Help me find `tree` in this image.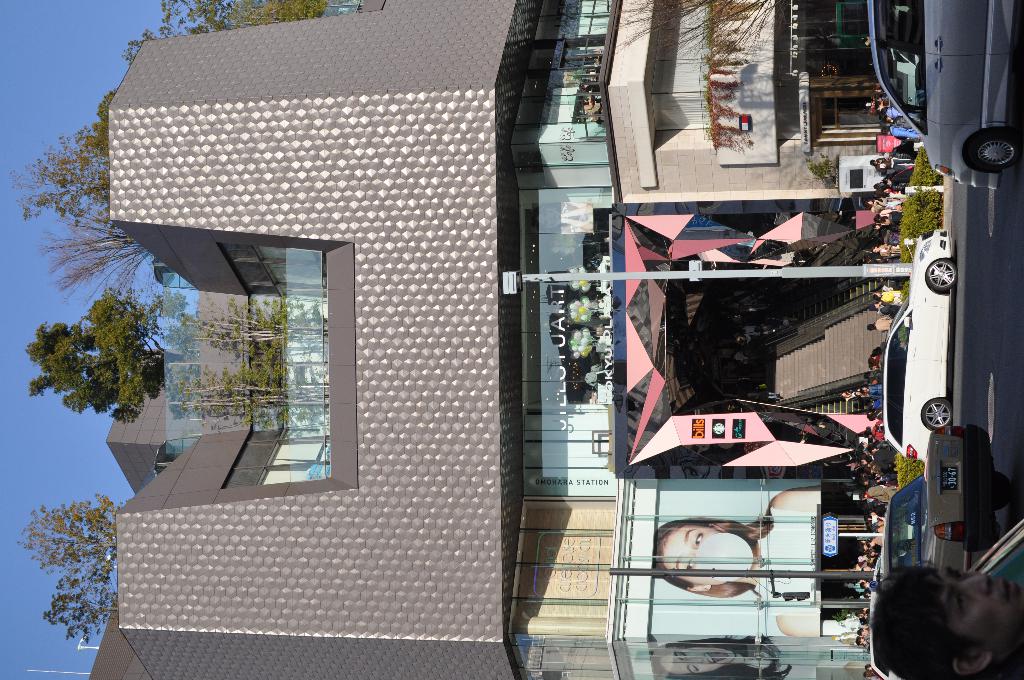
Found it: bbox=[168, 357, 332, 443].
